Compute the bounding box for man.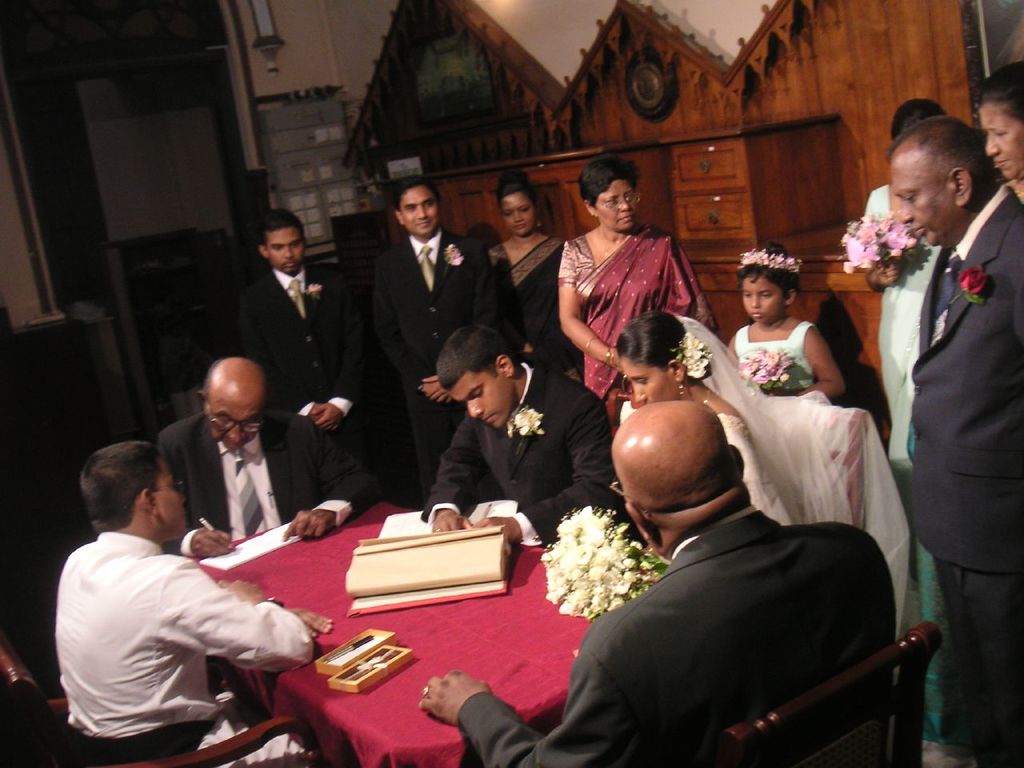
234,202,394,505.
